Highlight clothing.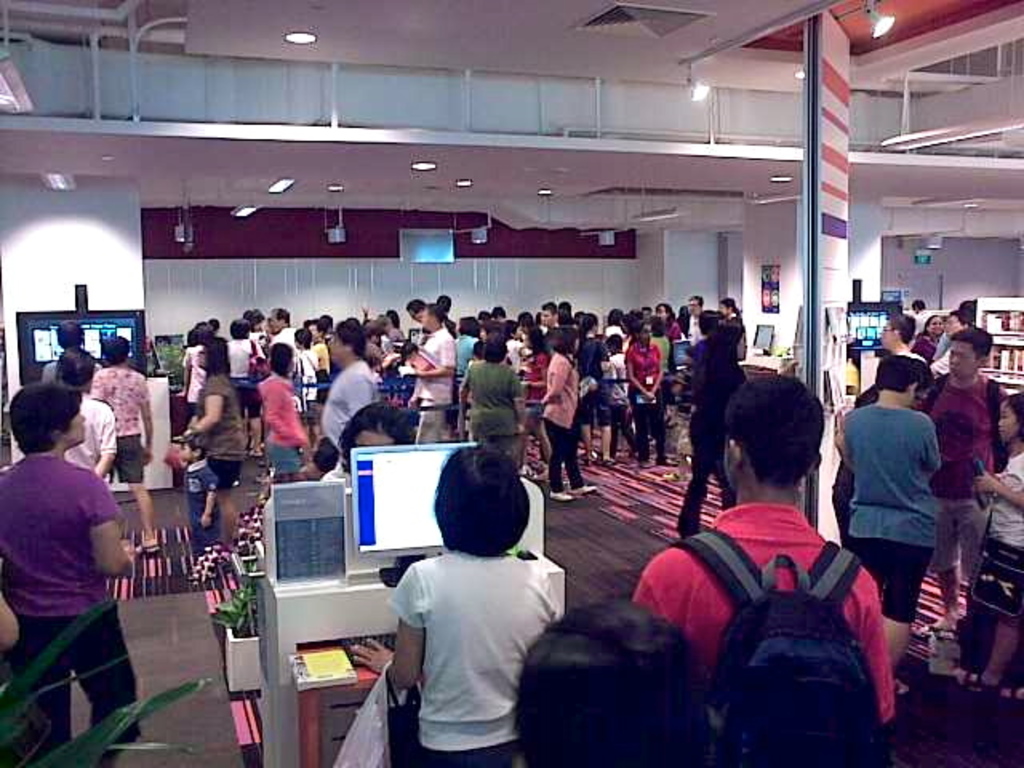
Highlighted region: [459, 333, 477, 379].
